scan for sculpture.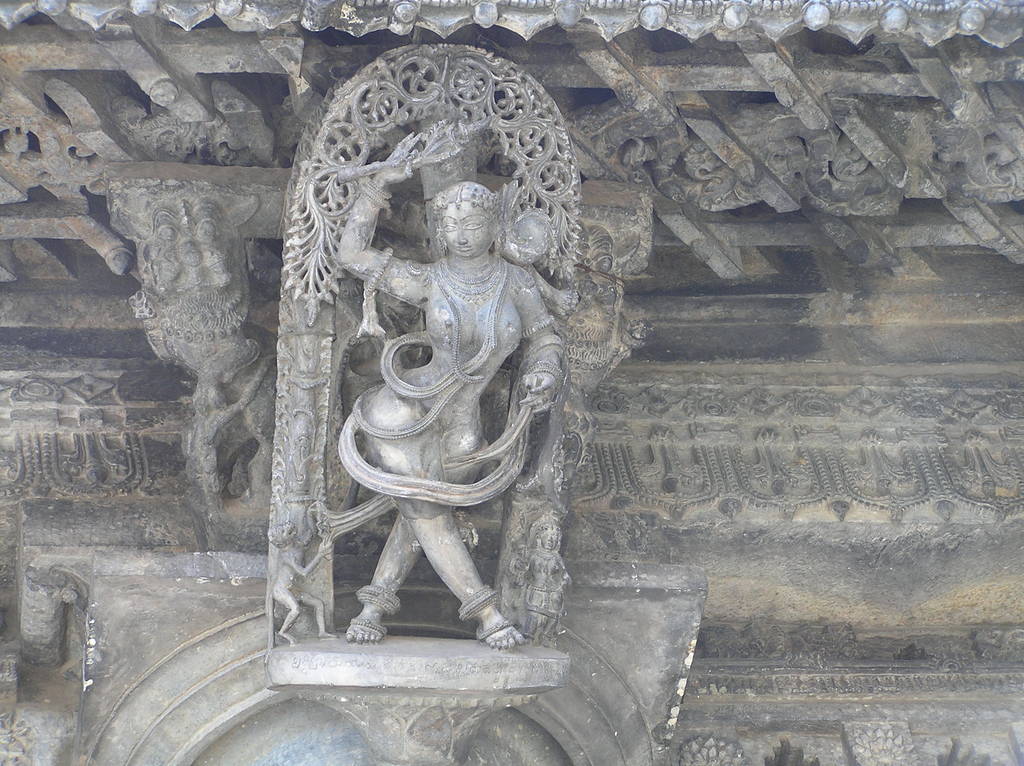
Scan result: x1=124 y1=181 x2=289 y2=498.
